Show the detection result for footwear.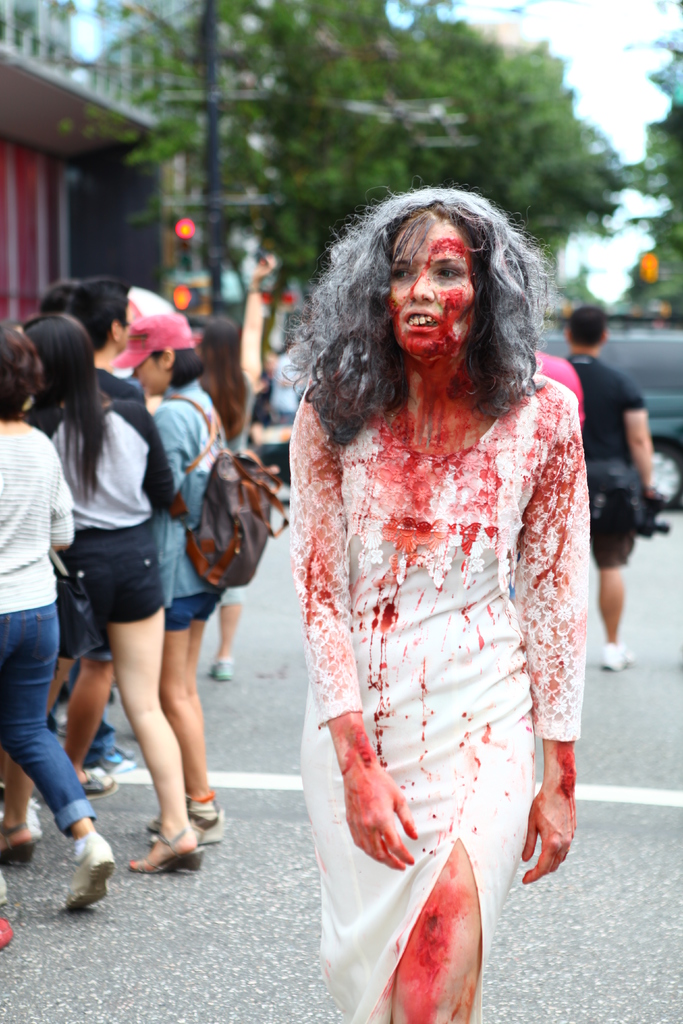
box(133, 813, 209, 884).
